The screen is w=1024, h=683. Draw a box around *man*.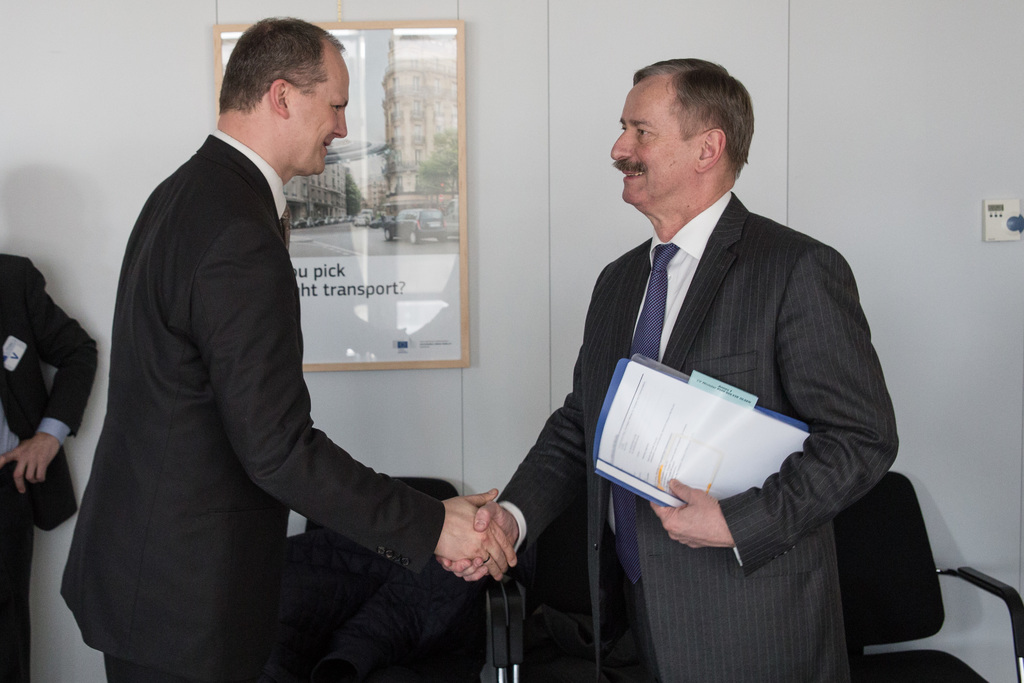
x1=60 y1=17 x2=518 y2=682.
